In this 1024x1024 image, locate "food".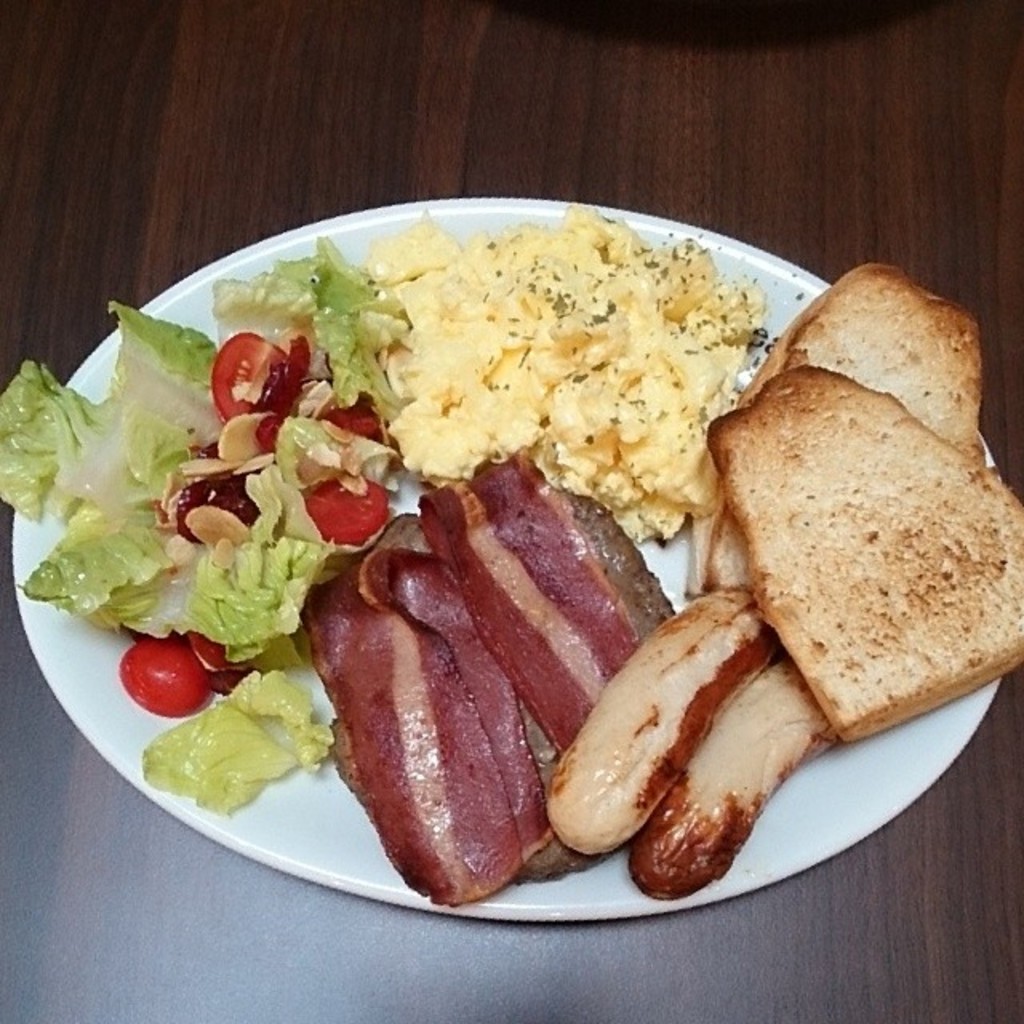
Bounding box: <box>294,506,558,912</box>.
